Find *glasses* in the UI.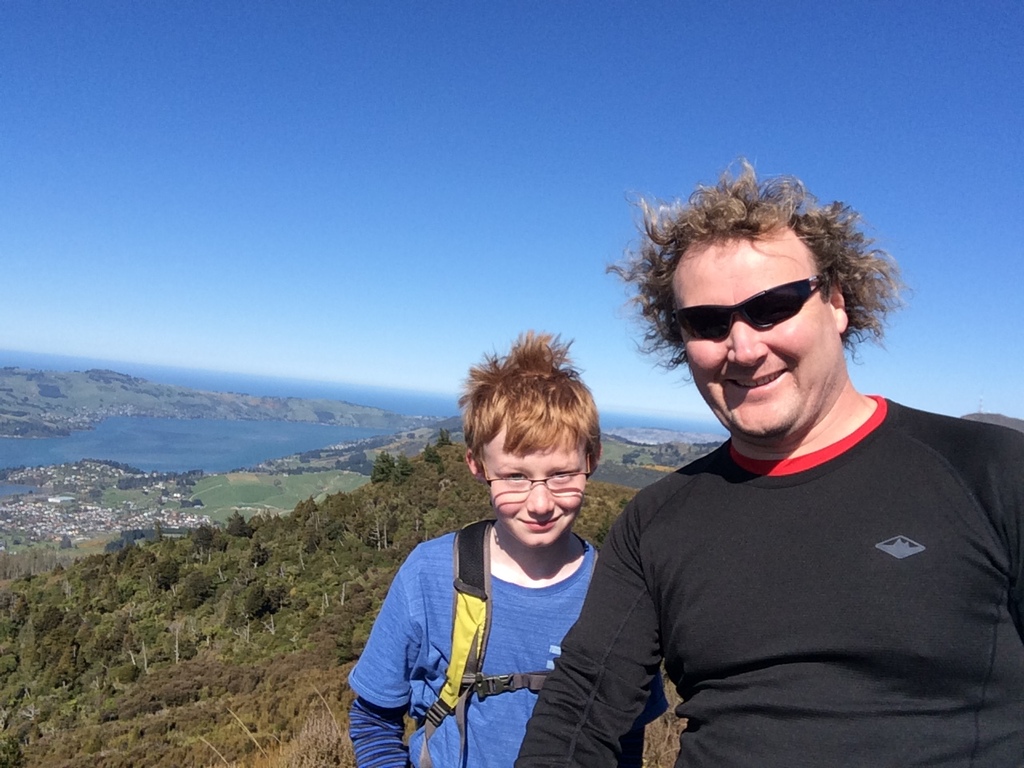
UI element at <region>672, 276, 842, 348</region>.
